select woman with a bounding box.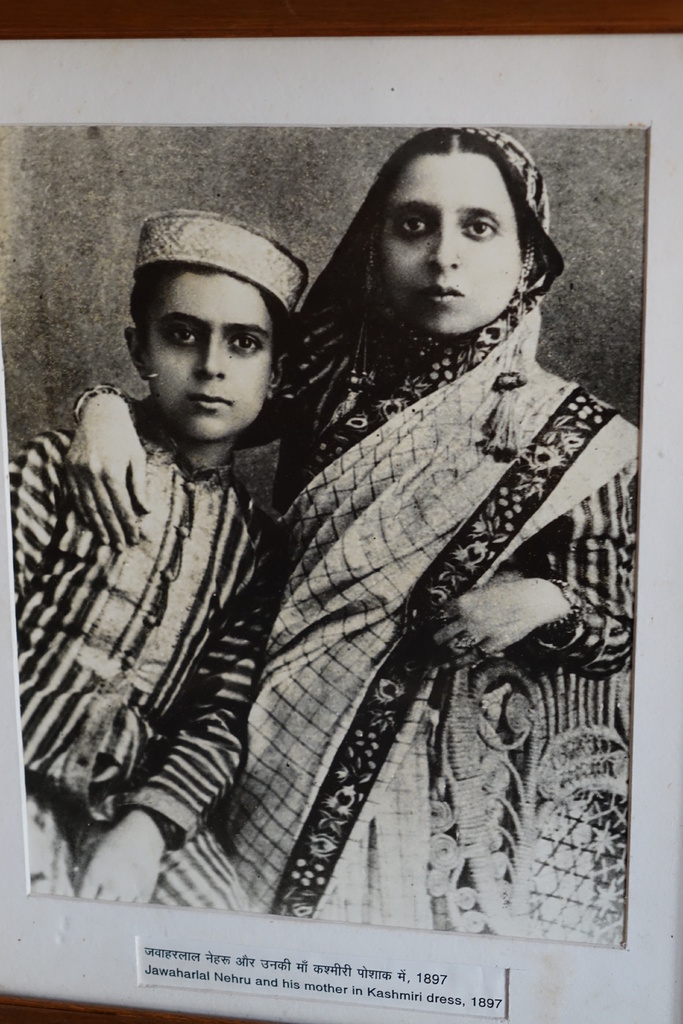
x1=145, y1=132, x2=626, y2=914.
